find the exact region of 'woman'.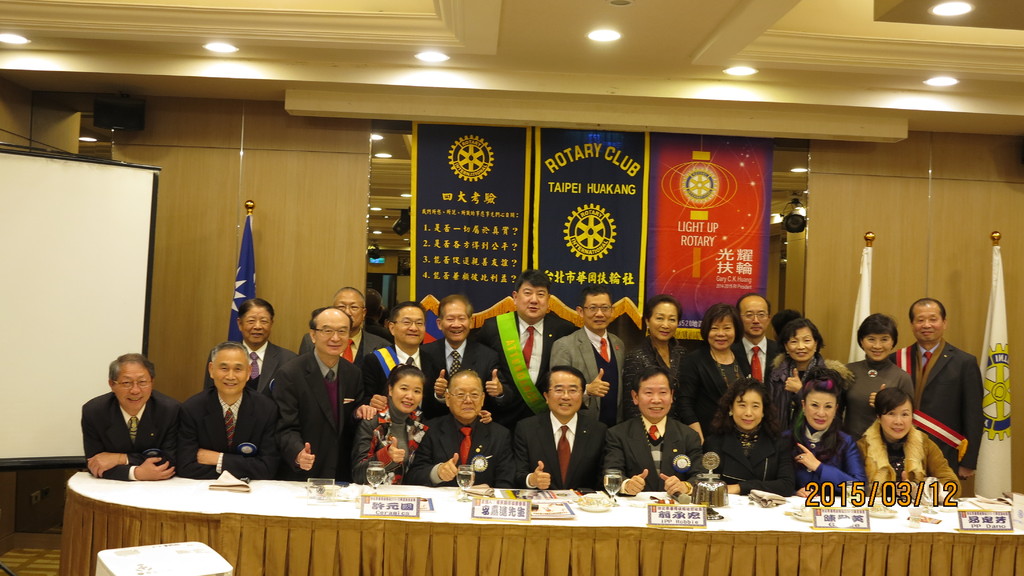
Exact region: bbox(617, 298, 684, 406).
